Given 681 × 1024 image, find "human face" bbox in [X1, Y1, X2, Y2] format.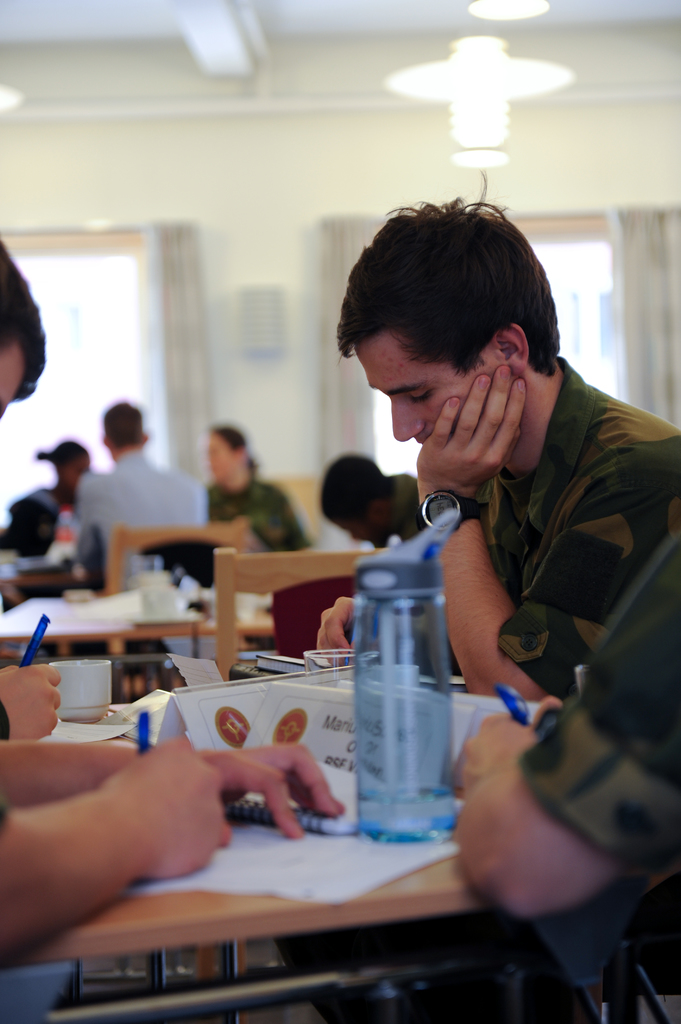
[0, 344, 25, 413].
